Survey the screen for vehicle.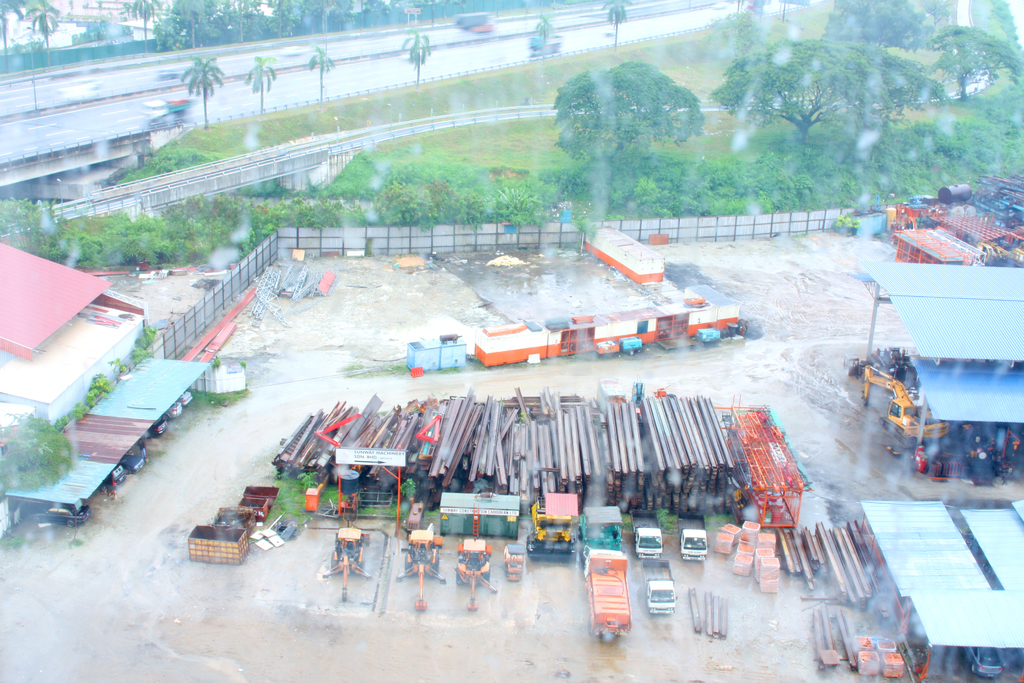
Survey found: 968,642,1004,680.
